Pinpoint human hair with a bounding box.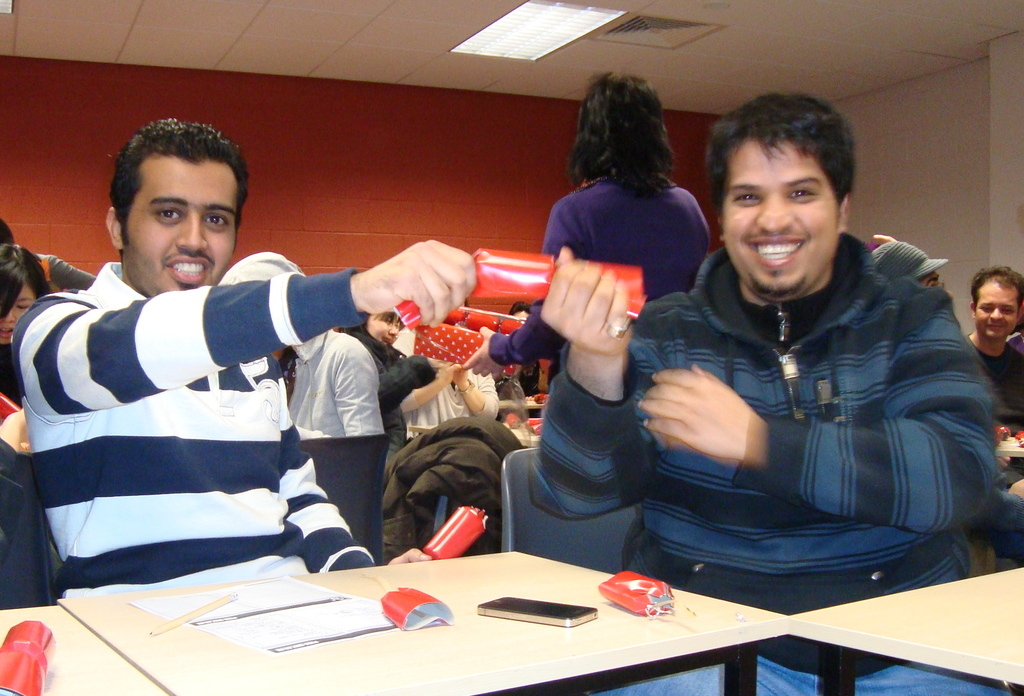
region(575, 68, 682, 209).
